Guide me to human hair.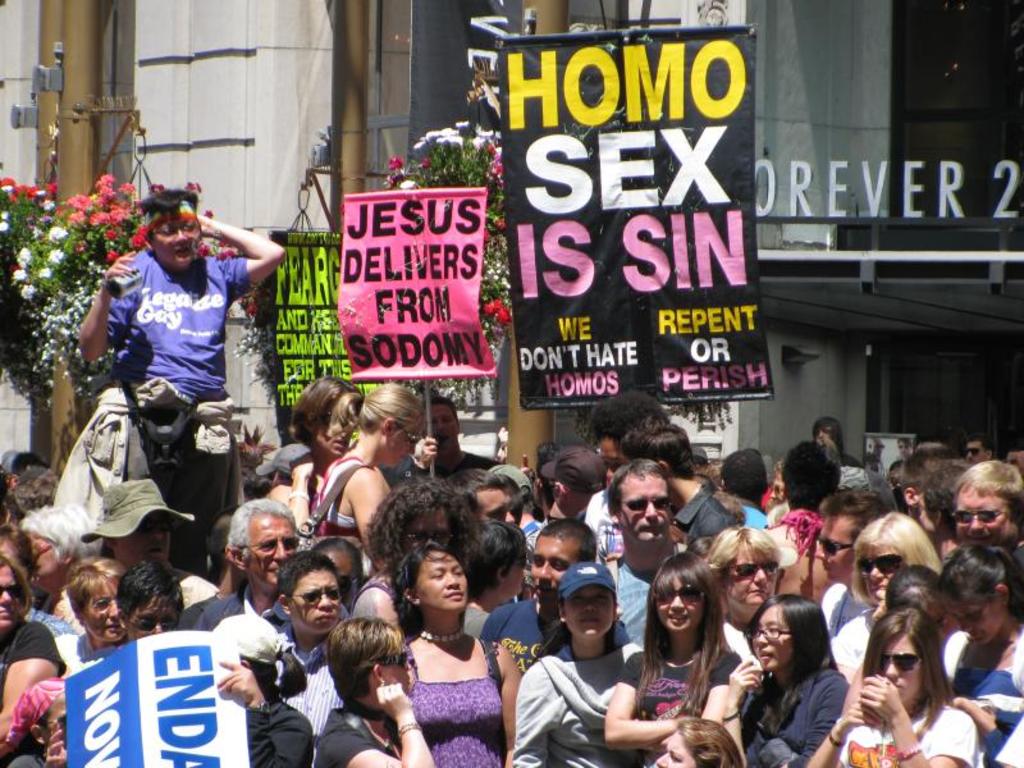
Guidance: [892,454,908,472].
